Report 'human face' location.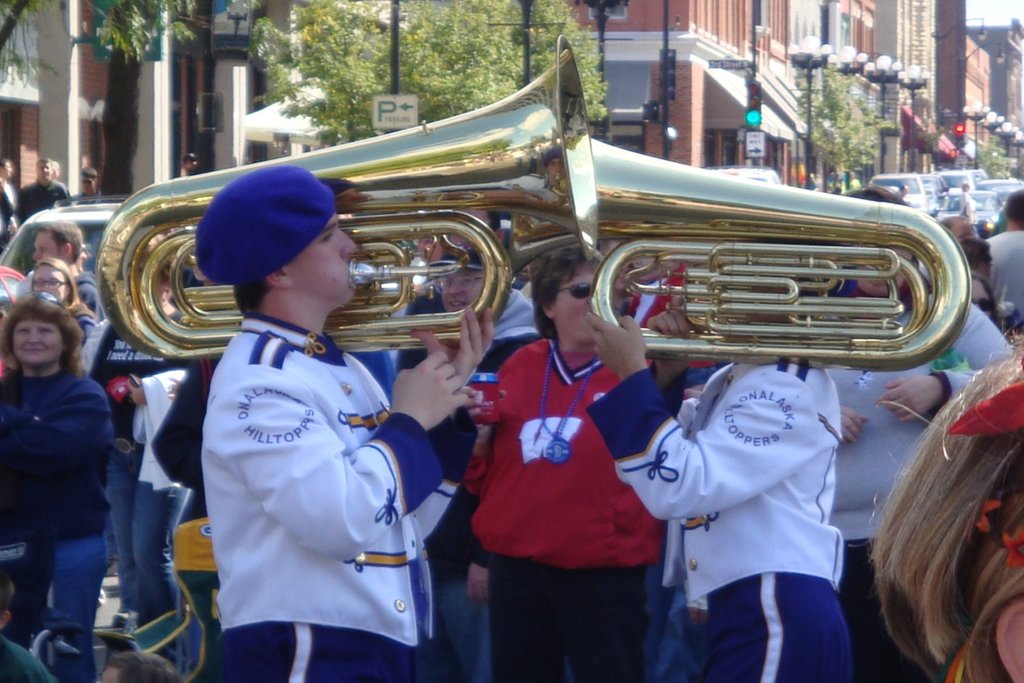
Report: (12, 325, 60, 366).
